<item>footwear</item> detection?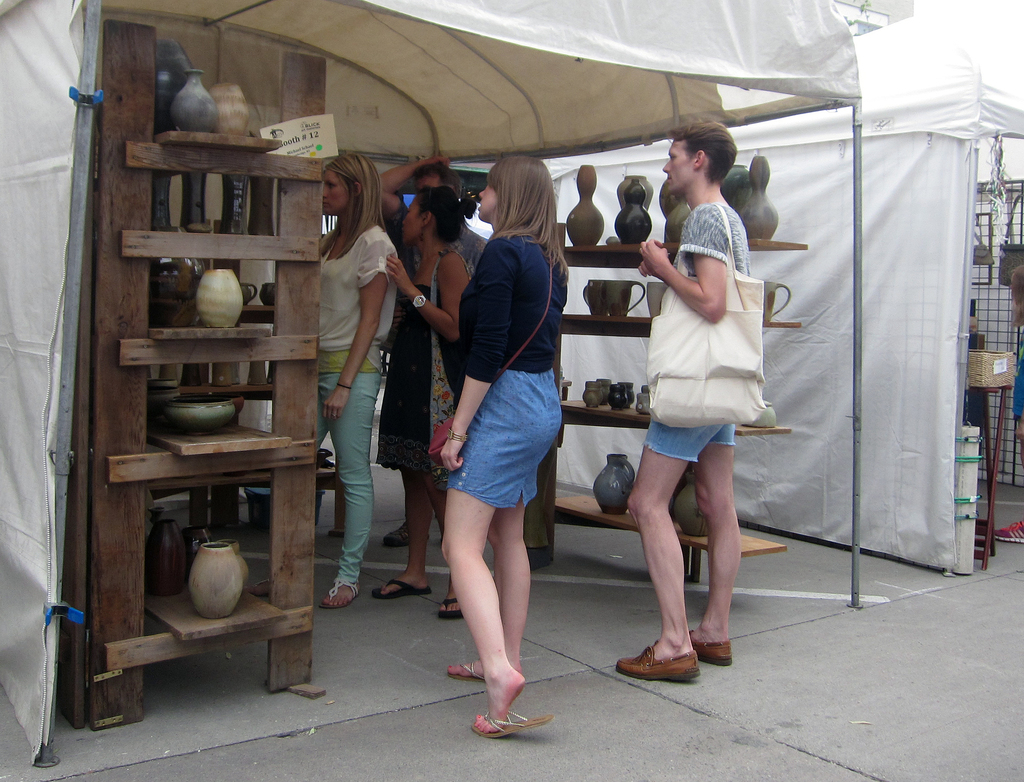
box(380, 518, 410, 549)
